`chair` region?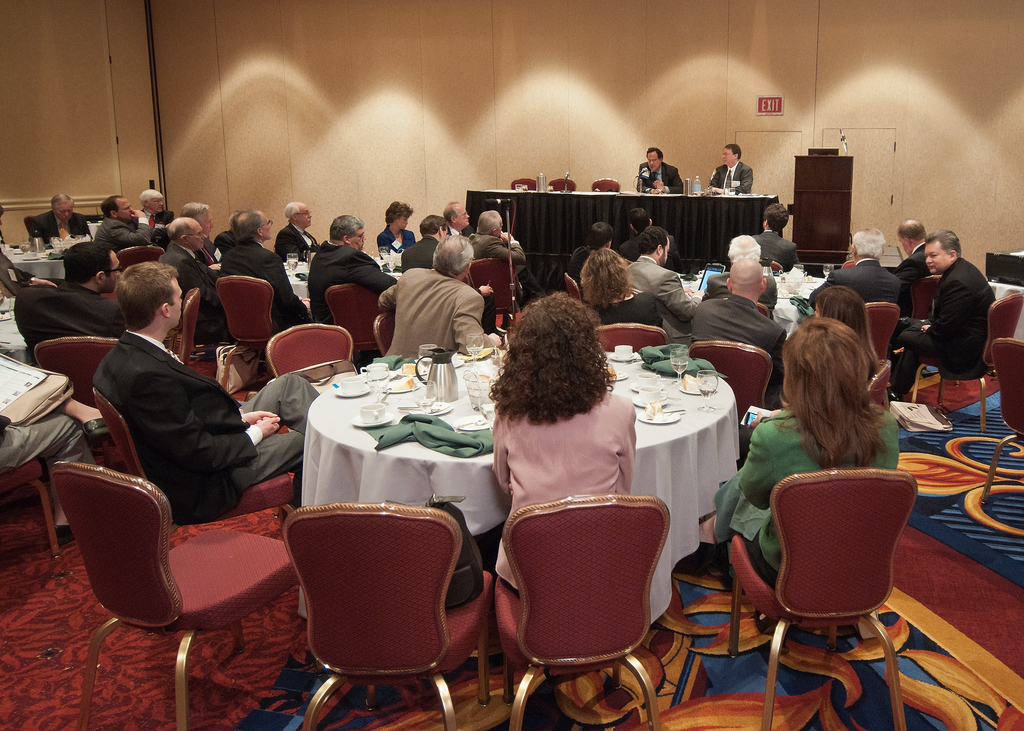
left=368, top=301, right=401, bottom=358
